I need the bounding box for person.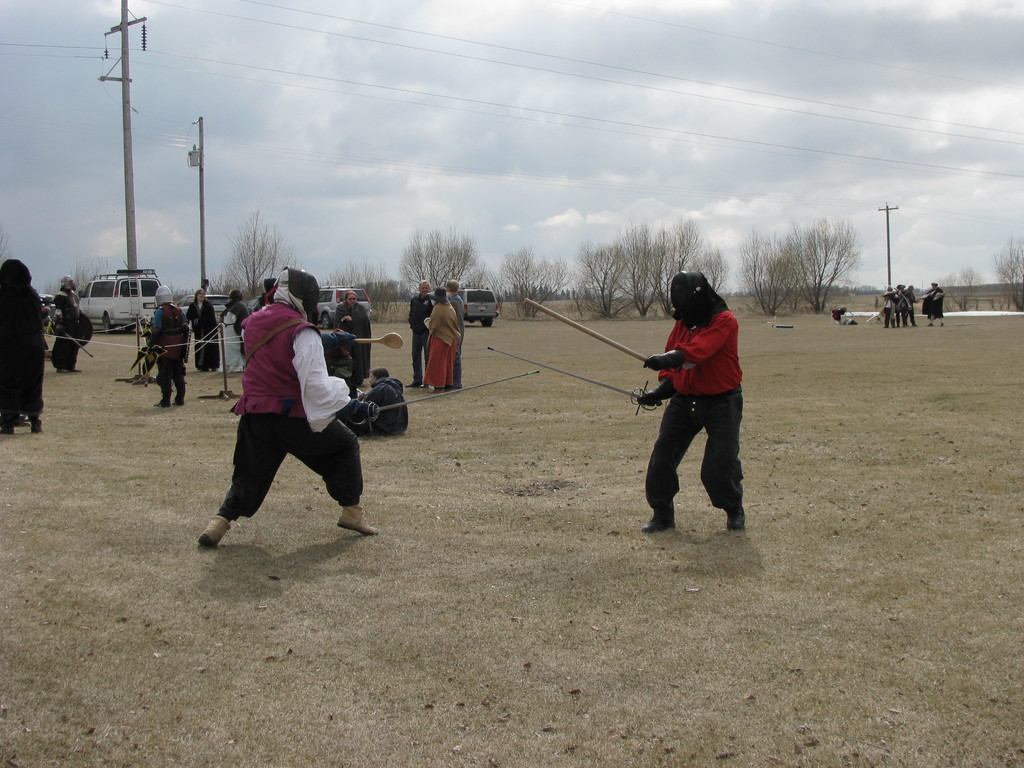
Here it is: select_region(216, 288, 250, 373).
